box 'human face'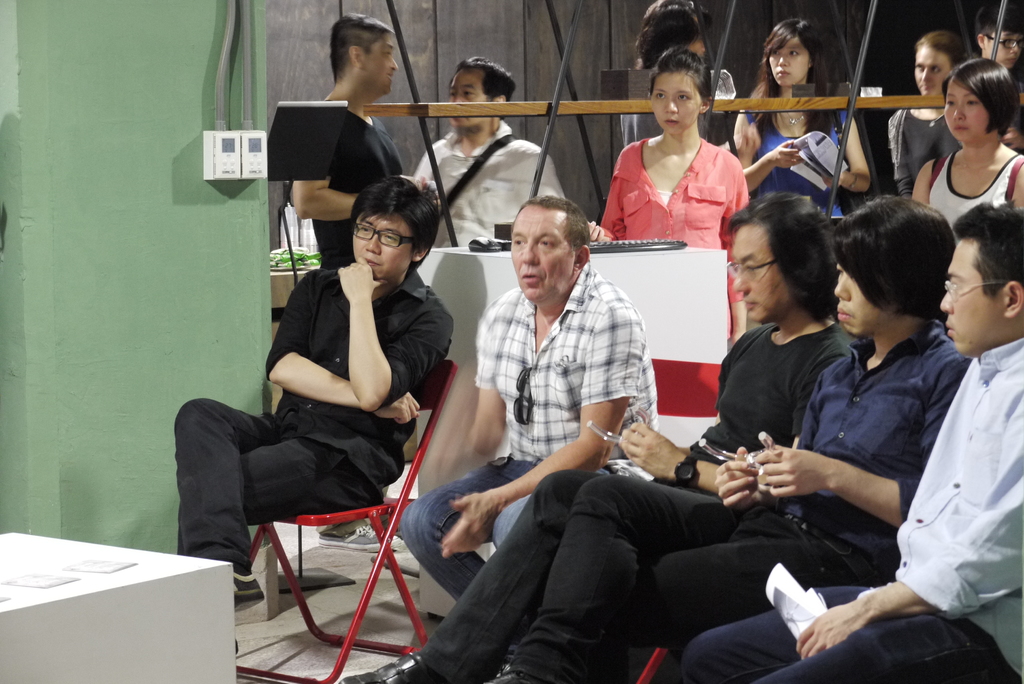
pyautogui.locateOnScreen(833, 261, 880, 331)
